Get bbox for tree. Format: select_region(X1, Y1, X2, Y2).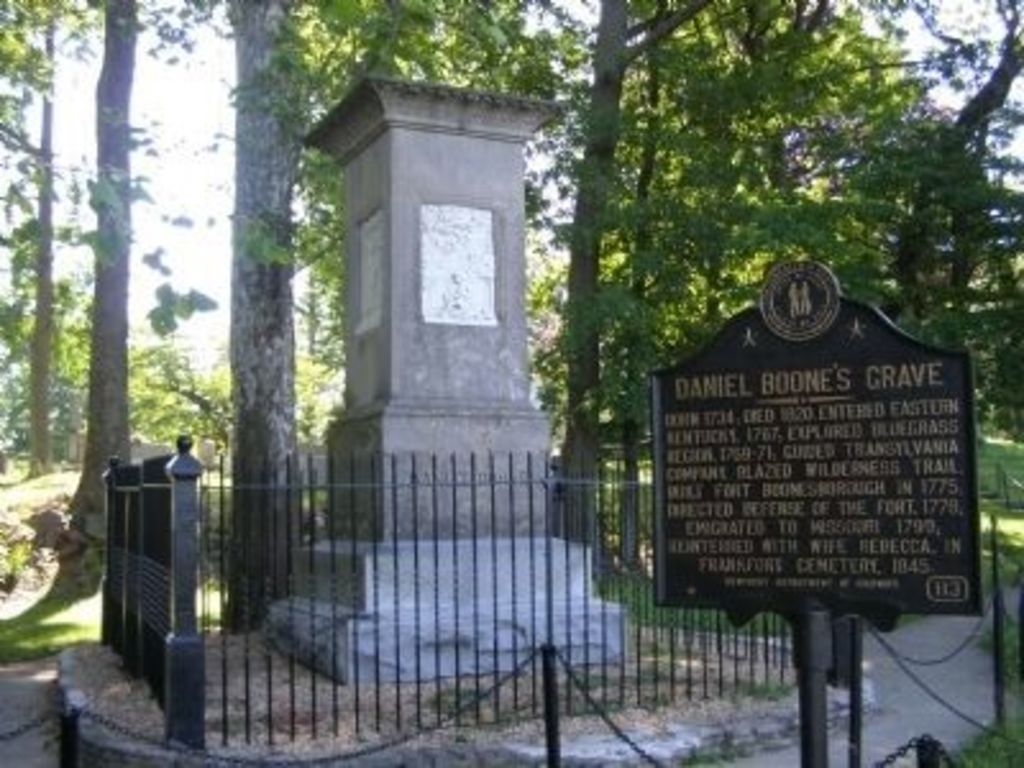
select_region(561, 0, 684, 571).
